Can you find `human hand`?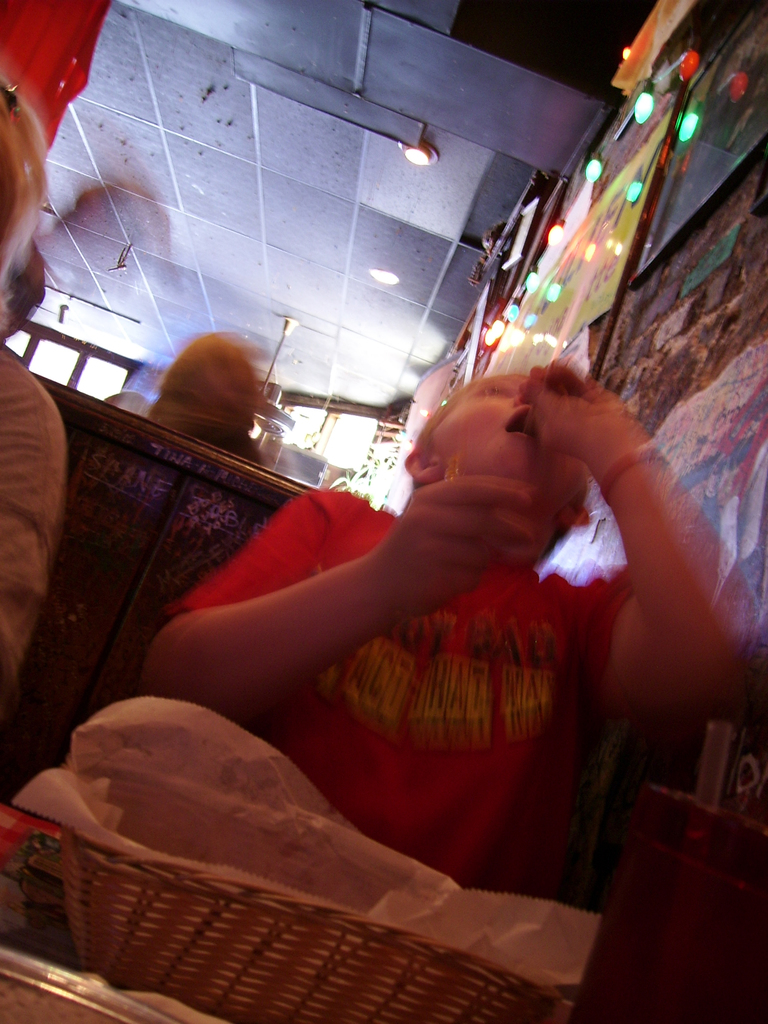
Yes, bounding box: [382, 475, 530, 623].
